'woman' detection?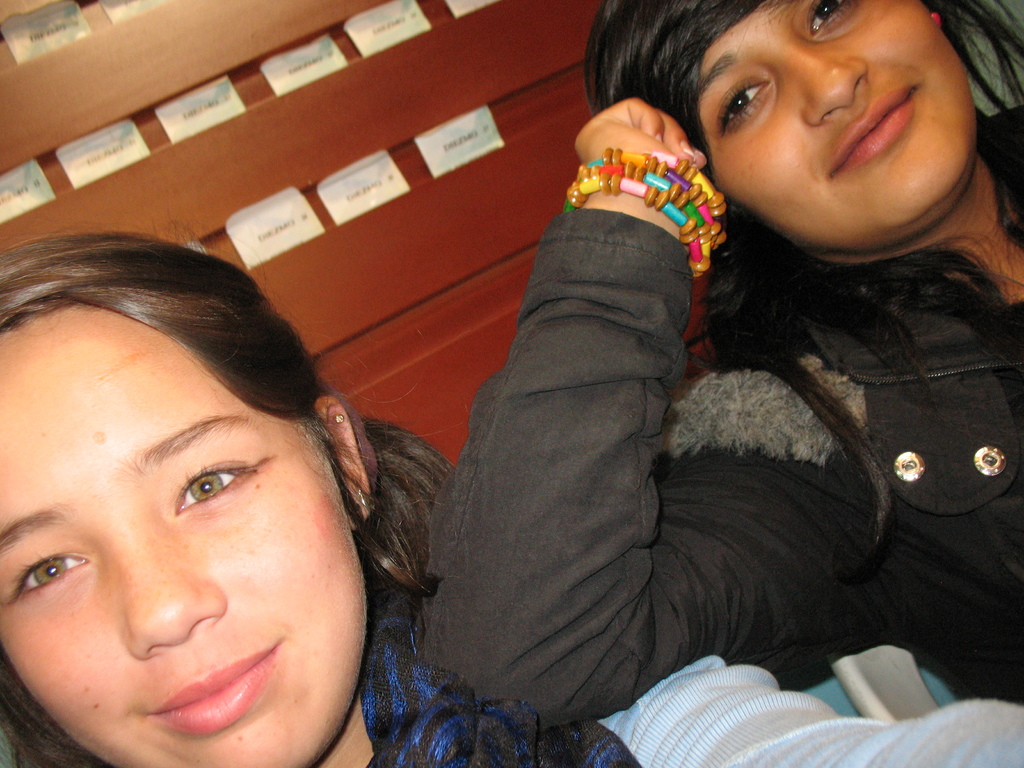
(0,238,1023,767)
